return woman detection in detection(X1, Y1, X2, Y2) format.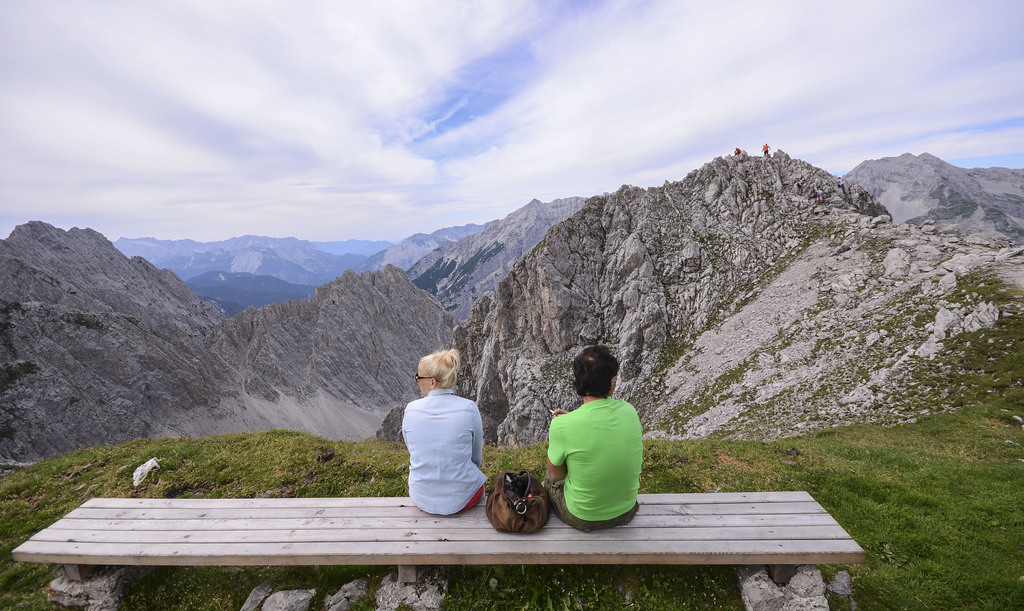
detection(401, 345, 486, 515).
